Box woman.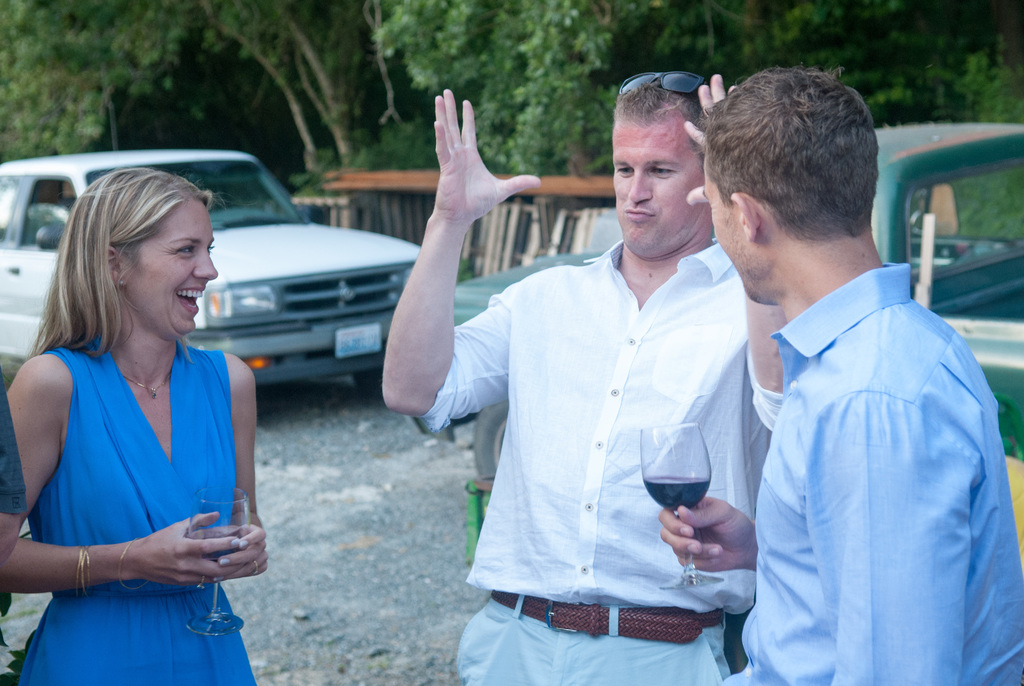
Rect(8, 155, 269, 669).
